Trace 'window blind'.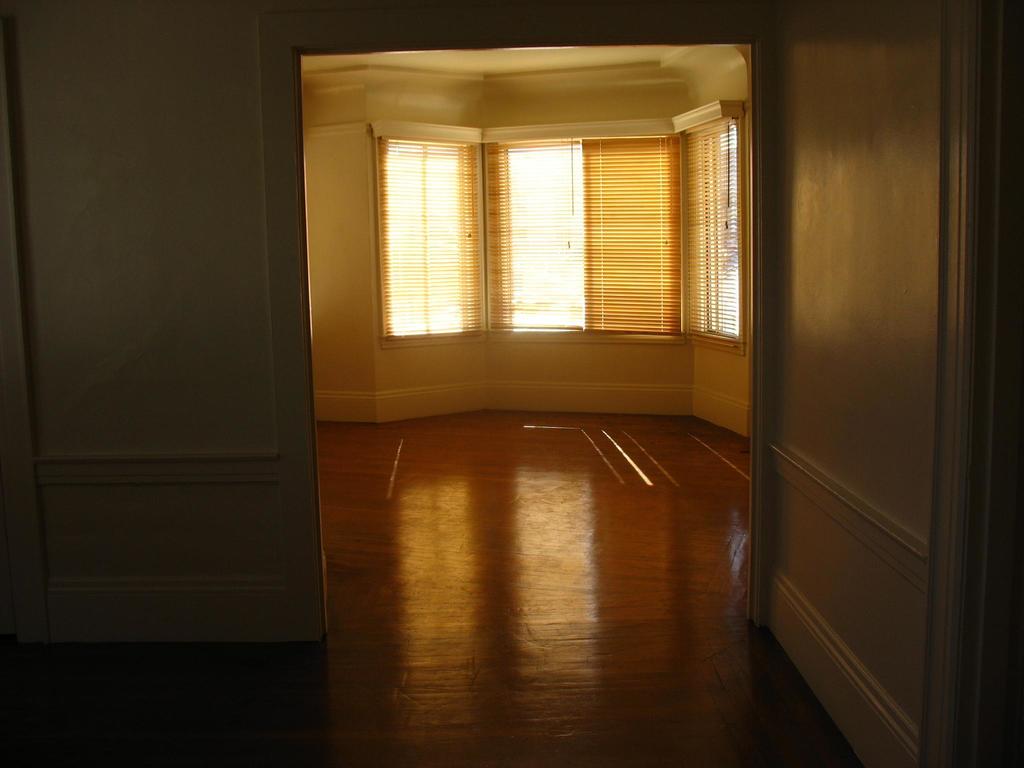
Traced to box=[376, 124, 739, 343].
